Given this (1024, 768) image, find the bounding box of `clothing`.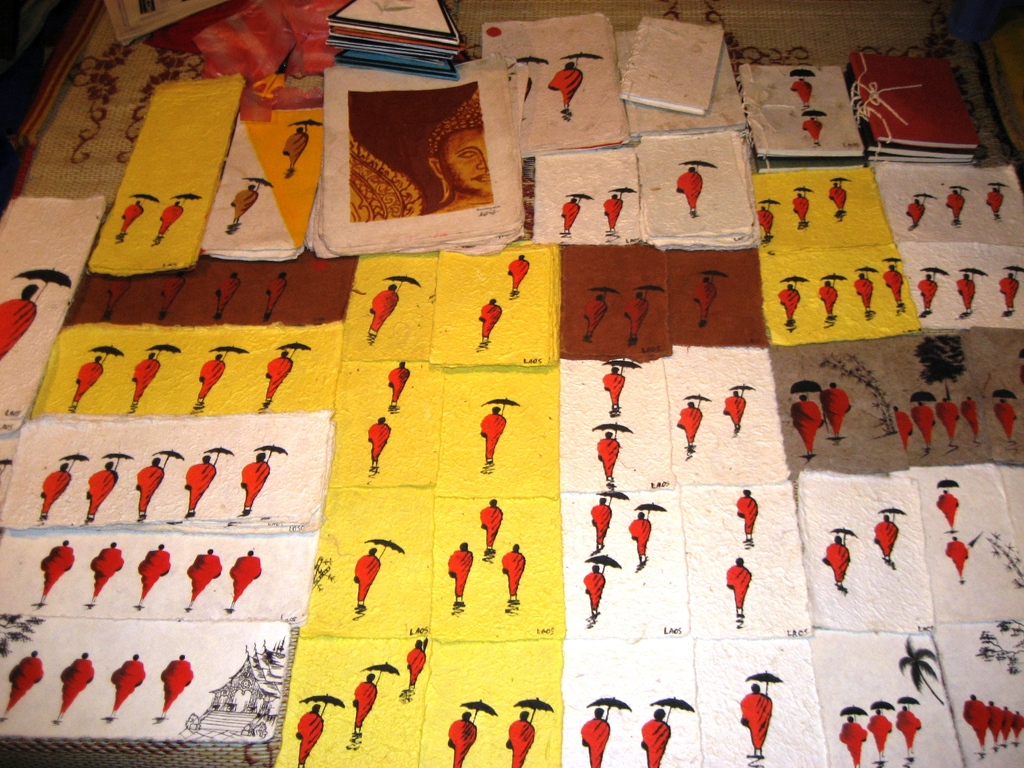
x1=996 y1=280 x2=1018 y2=307.
